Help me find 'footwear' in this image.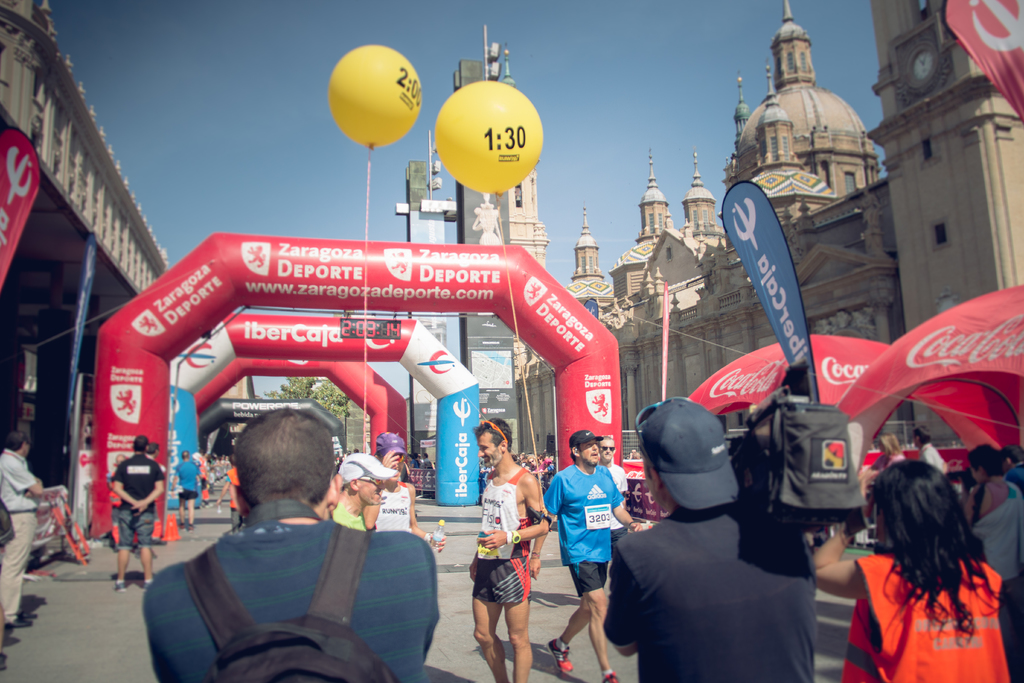
Found it: (left=601, top=670, right=618, bottom=682).
